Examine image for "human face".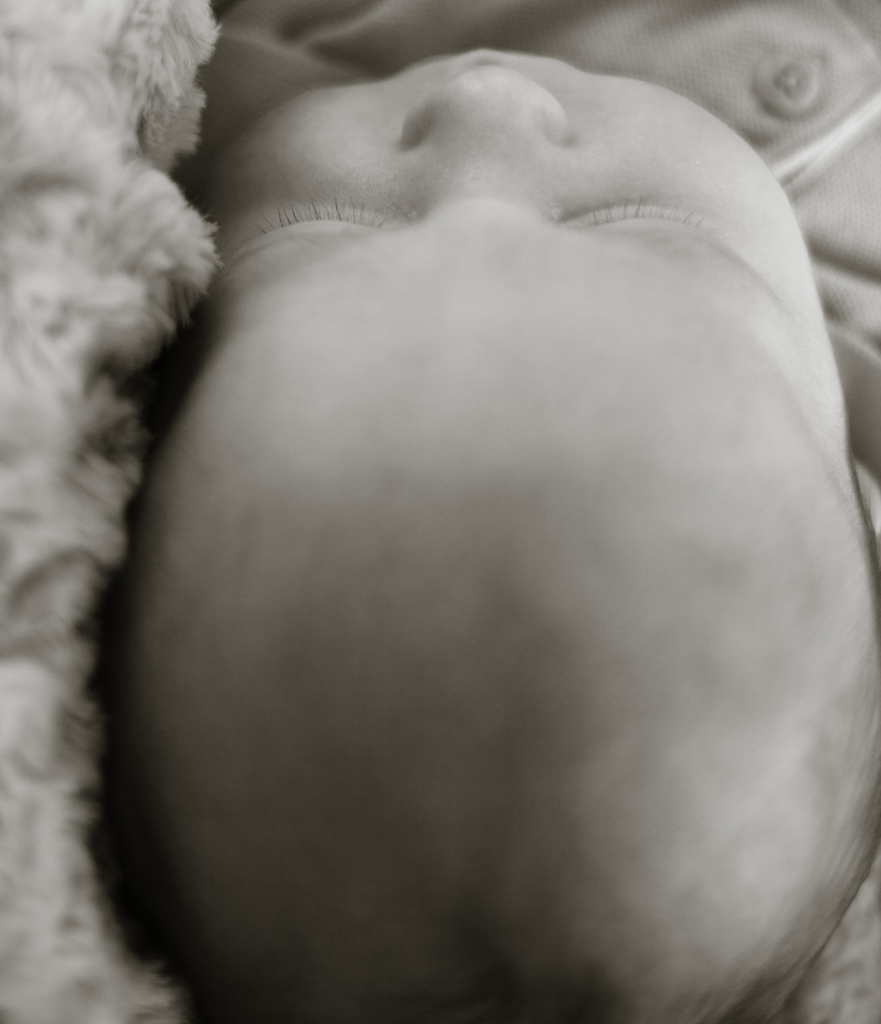
Examination result: crop(101, 45, 880, 1023).
